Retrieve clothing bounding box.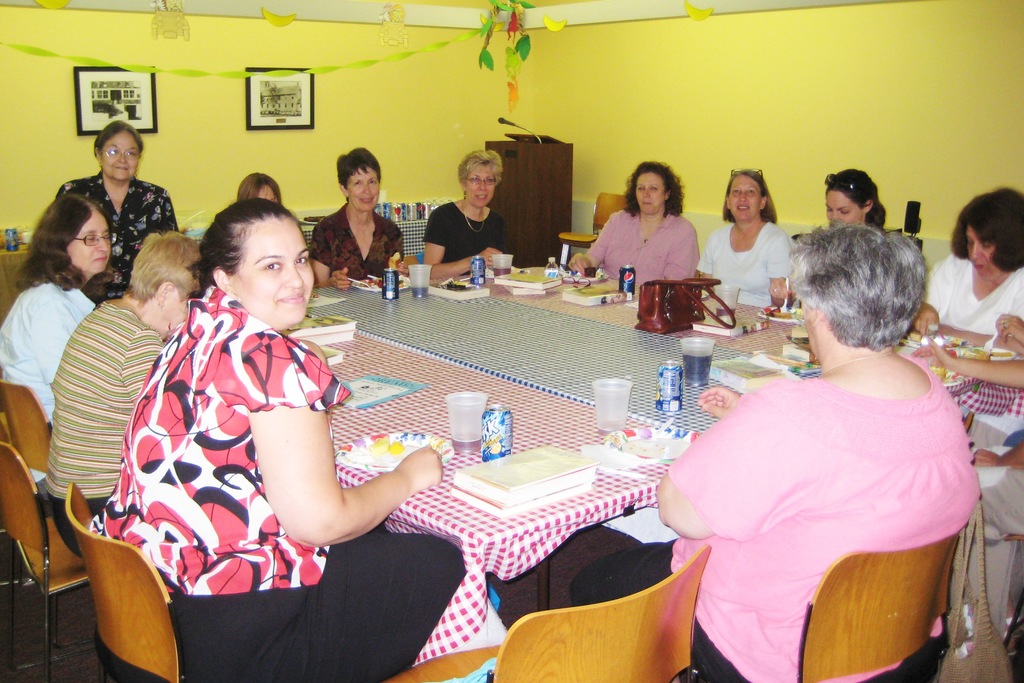
Bounding box: bbox(424, 199, 510, 263).
